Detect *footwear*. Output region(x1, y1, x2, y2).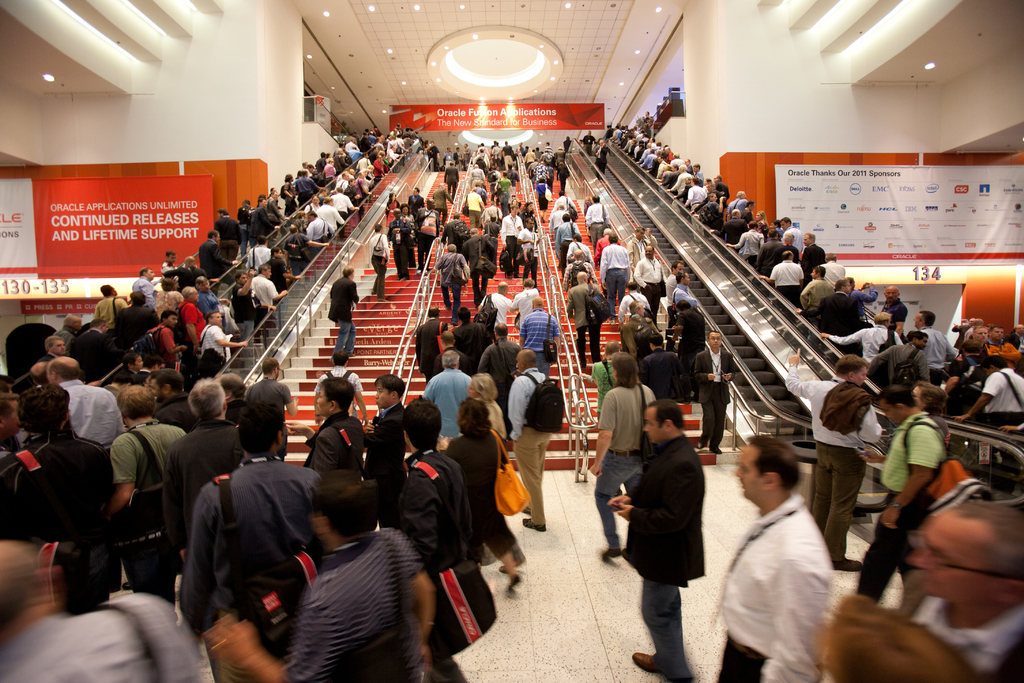
region(632, 654, 655, 673).
